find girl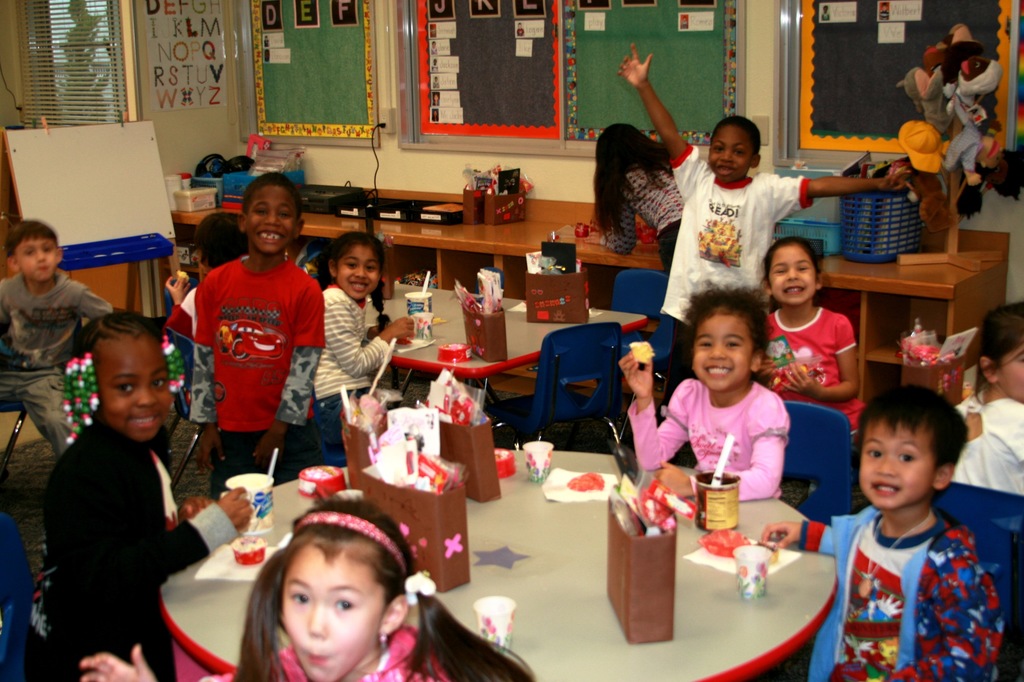
bbox=(26, 314, 252, 681)
